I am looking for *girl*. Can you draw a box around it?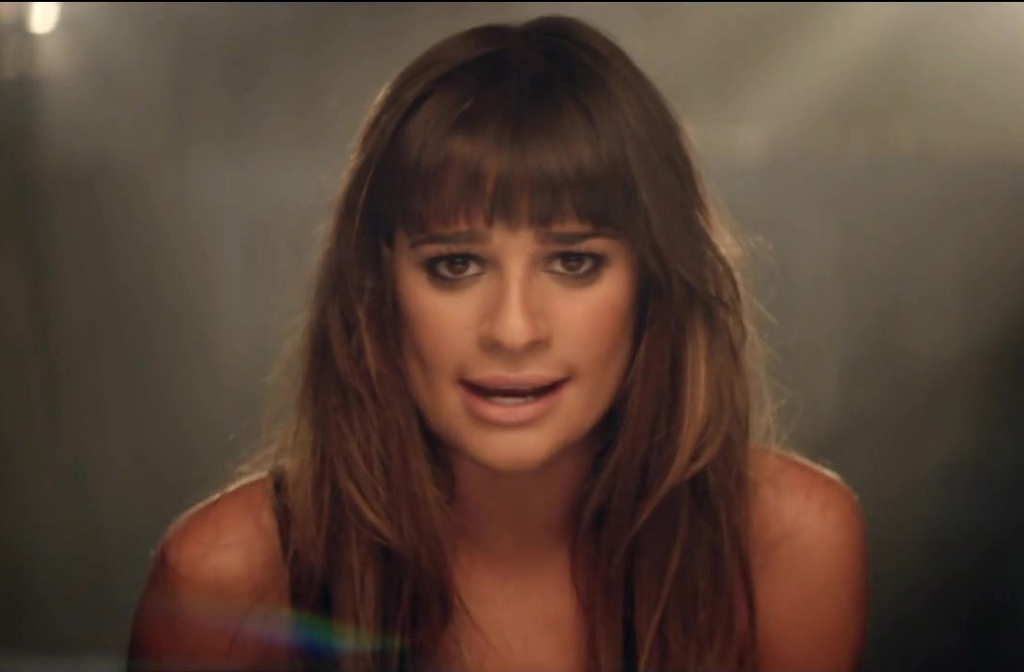
Sure, the bounding box is detection(129, 17, 868, 671).
